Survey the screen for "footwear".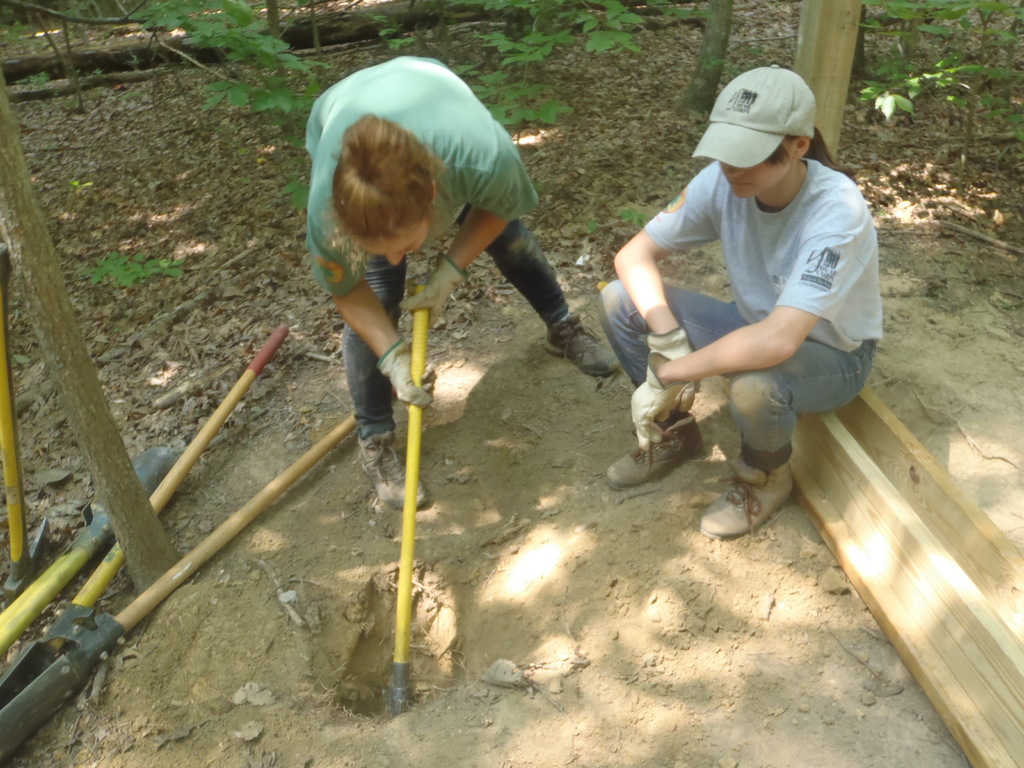
Survey found: pyautogui.locateOnScreen(700, 451, 792, 534).
